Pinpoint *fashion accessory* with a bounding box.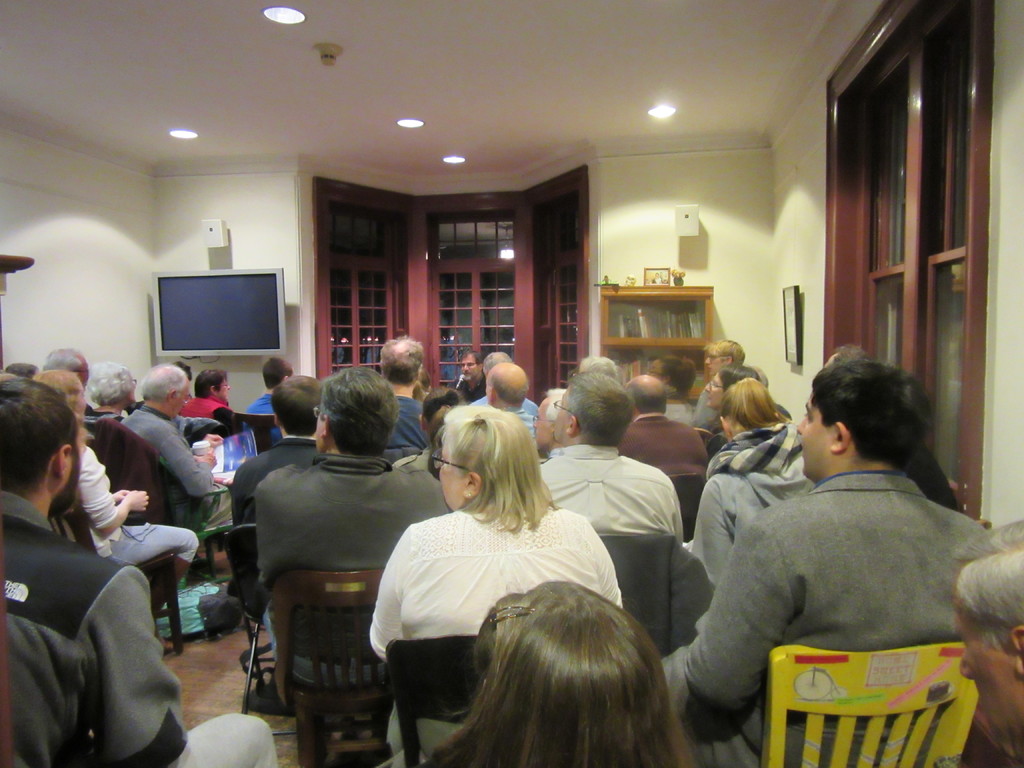
BBox(158, 635, 173, 655).
